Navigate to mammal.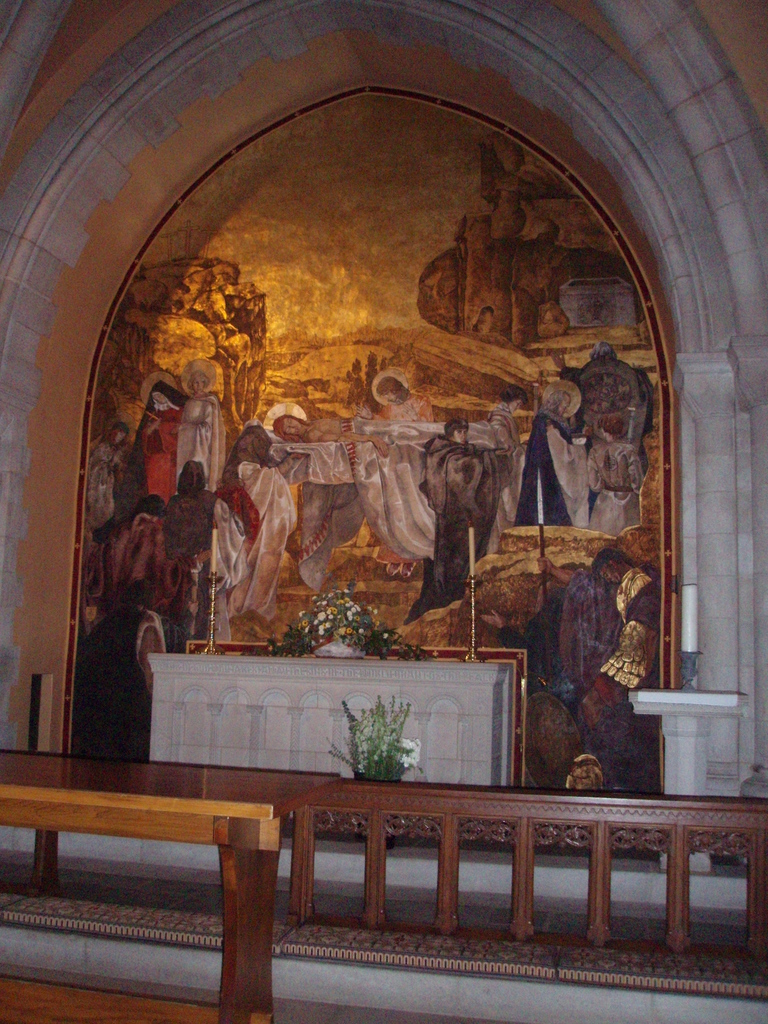
Navigation target: (left=58, top=514, right=171, bottom=768).
